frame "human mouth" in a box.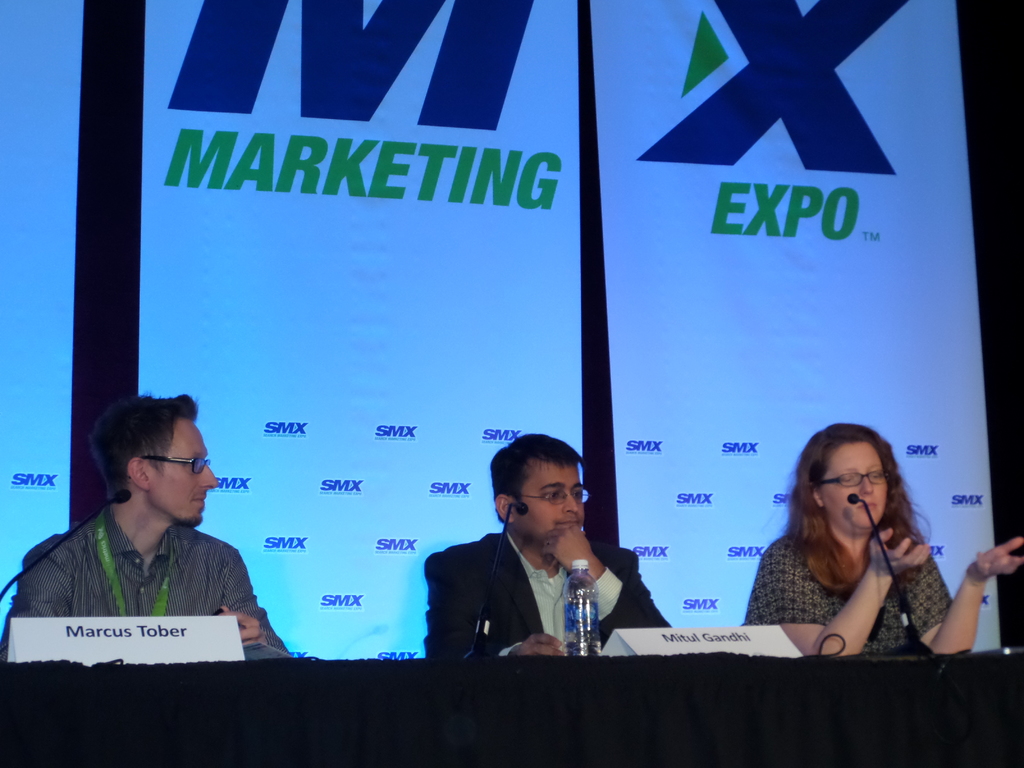
region(198, 499, 207, 505).
